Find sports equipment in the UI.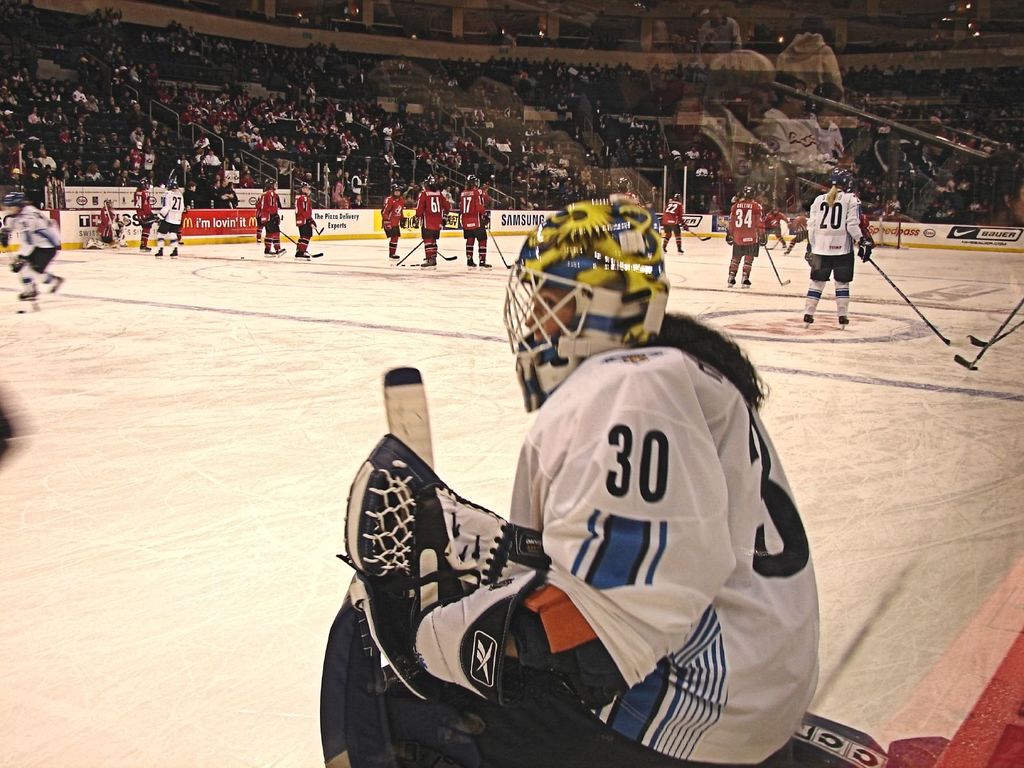
UI element at [x1=394, y1=238, x2=426, y2=264].
